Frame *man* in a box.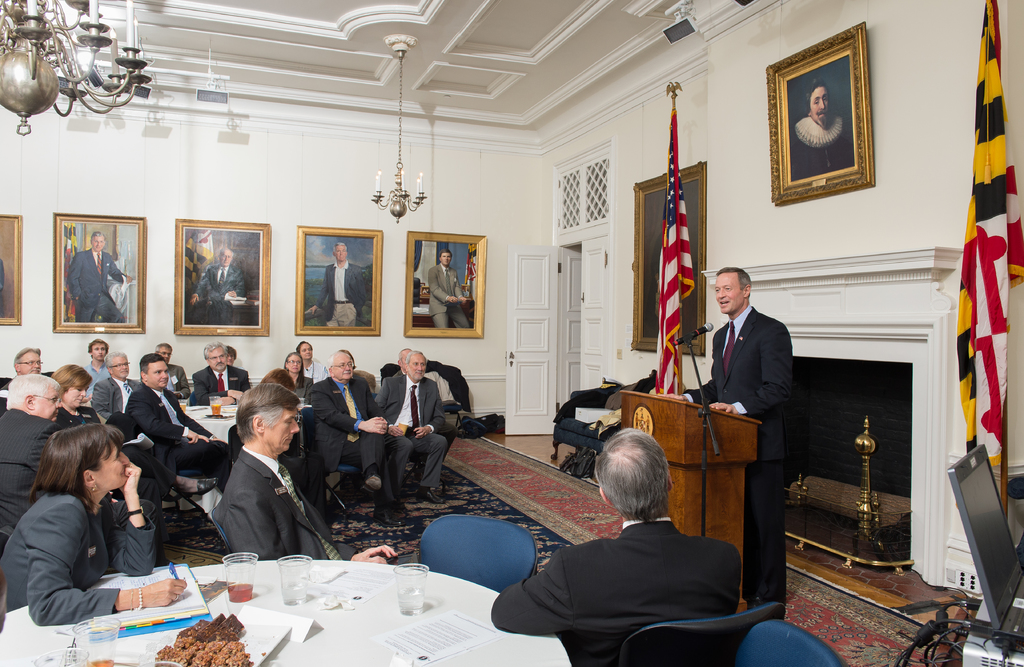
box(65, 231, 131, 323).
